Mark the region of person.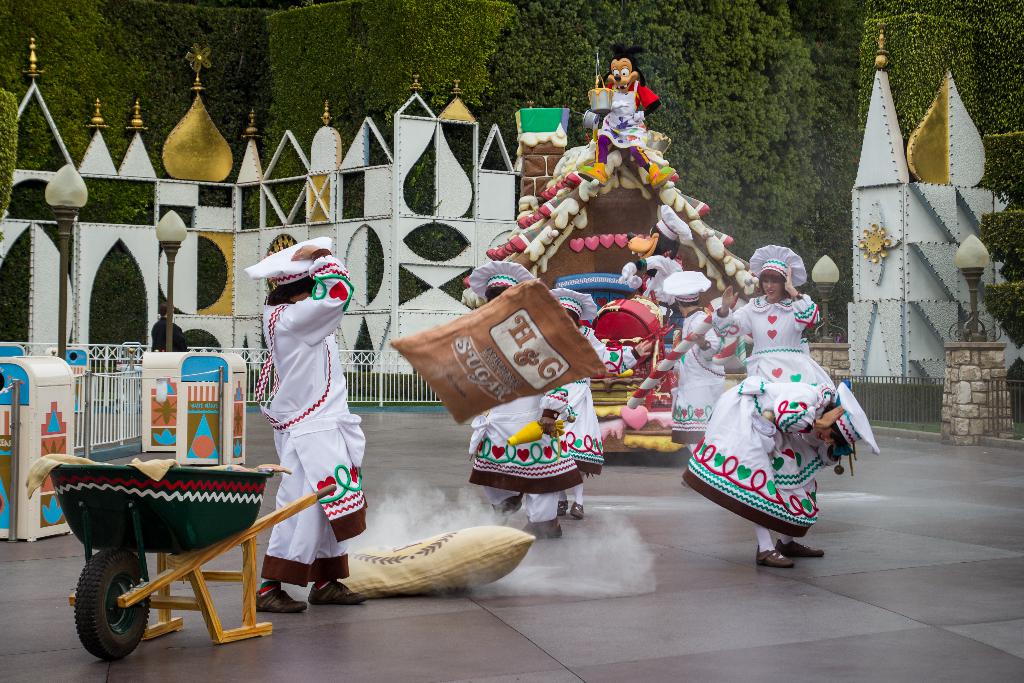
Region: rect(661, 269, 714, 422).
